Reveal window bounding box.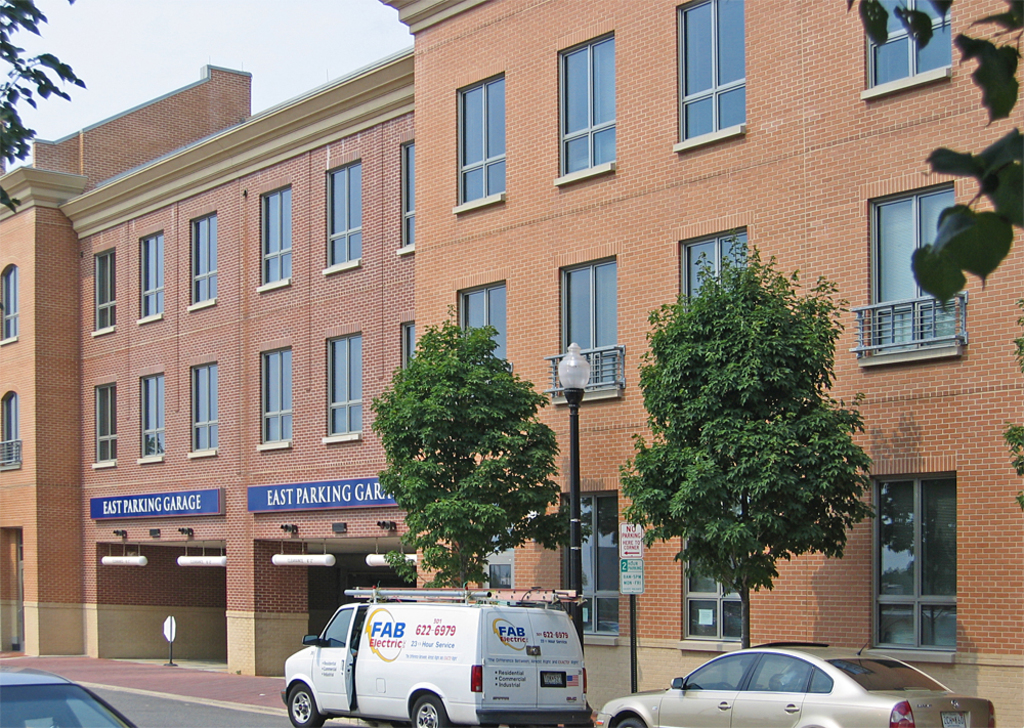
Revealed: l=0, t=259, r=23, b=349.
